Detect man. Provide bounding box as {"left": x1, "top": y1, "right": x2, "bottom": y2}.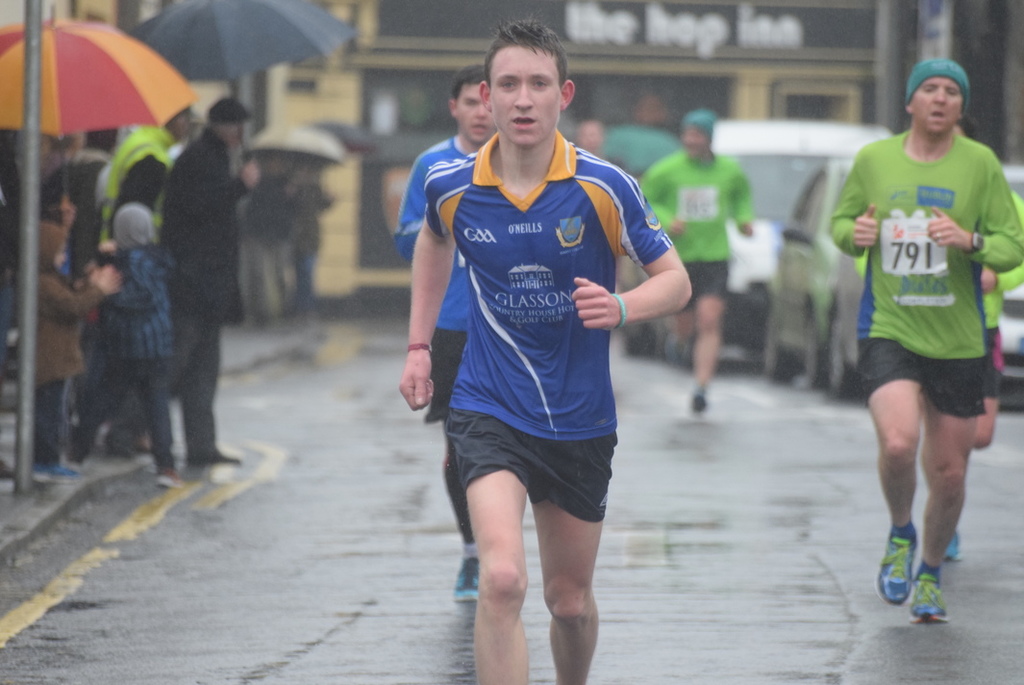
{"left": 640, "top": 108, "right": 752, "bottom": 406}.
